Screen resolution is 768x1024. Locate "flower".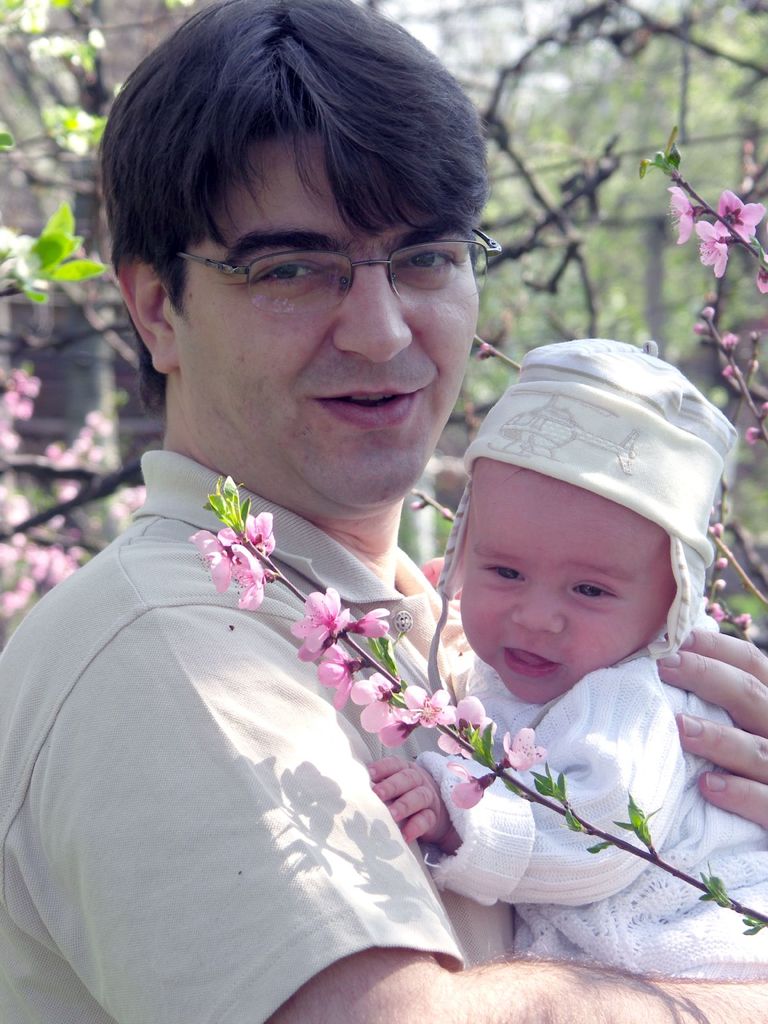
x1=284, y1=589, x2=344, y2=648.
